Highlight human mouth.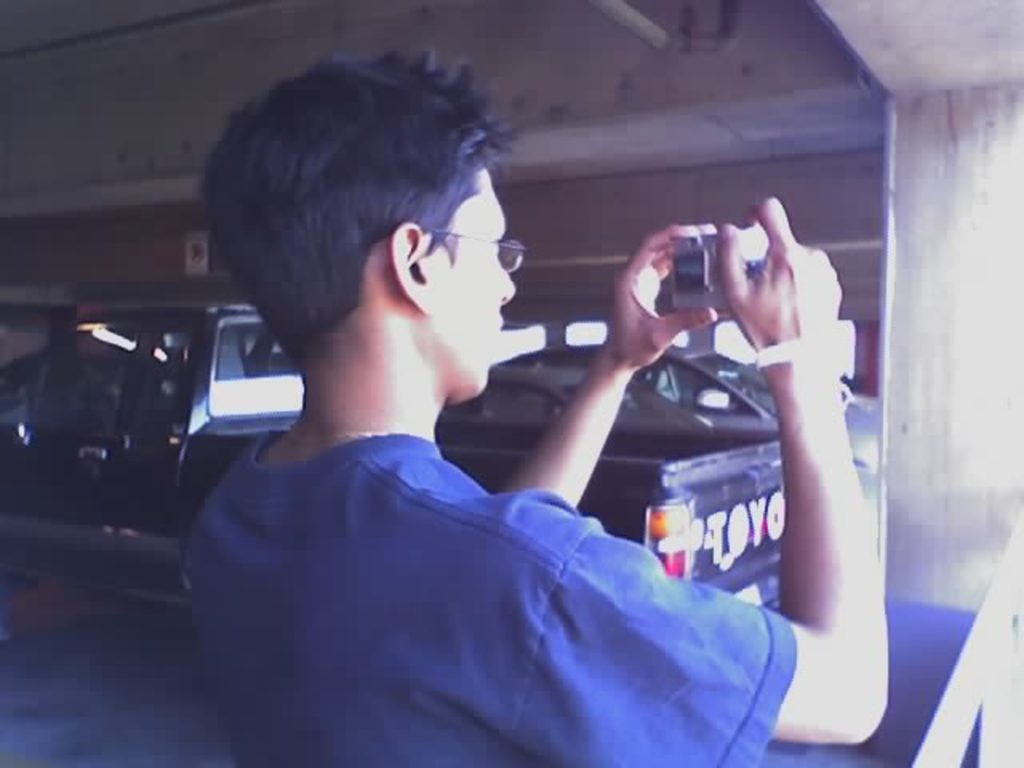
Highlighted region: <region>488, 309, 502, 341</region>.
